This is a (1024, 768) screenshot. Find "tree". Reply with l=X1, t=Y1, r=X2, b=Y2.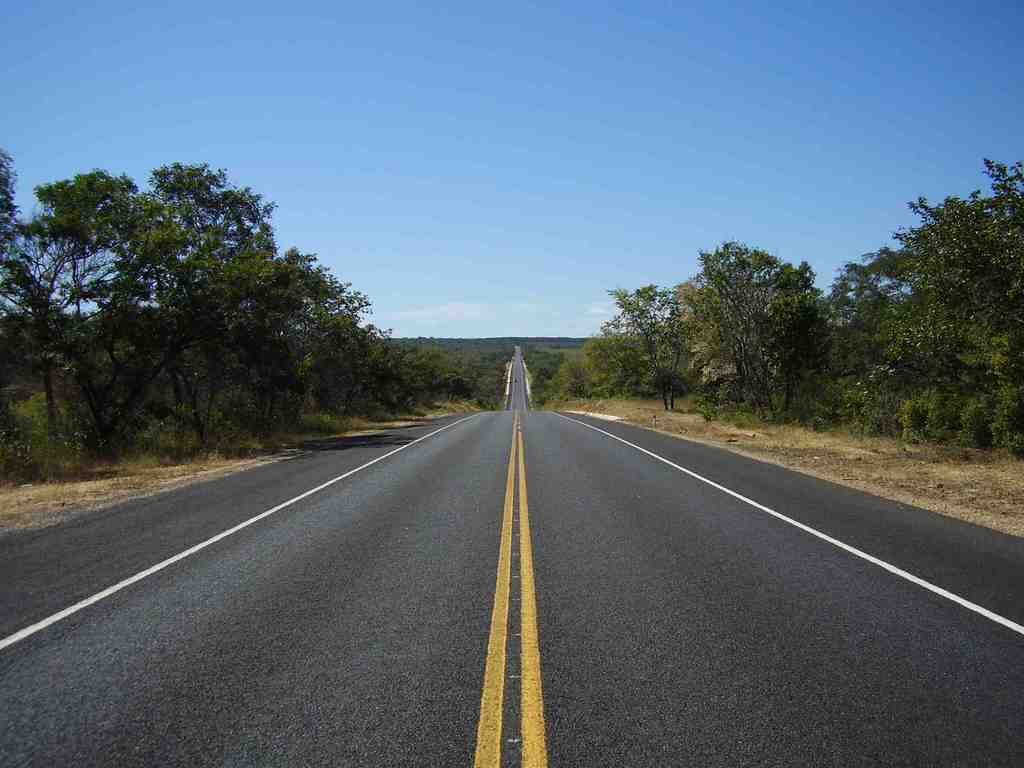
l=595, t=273, r=689, b=408.
